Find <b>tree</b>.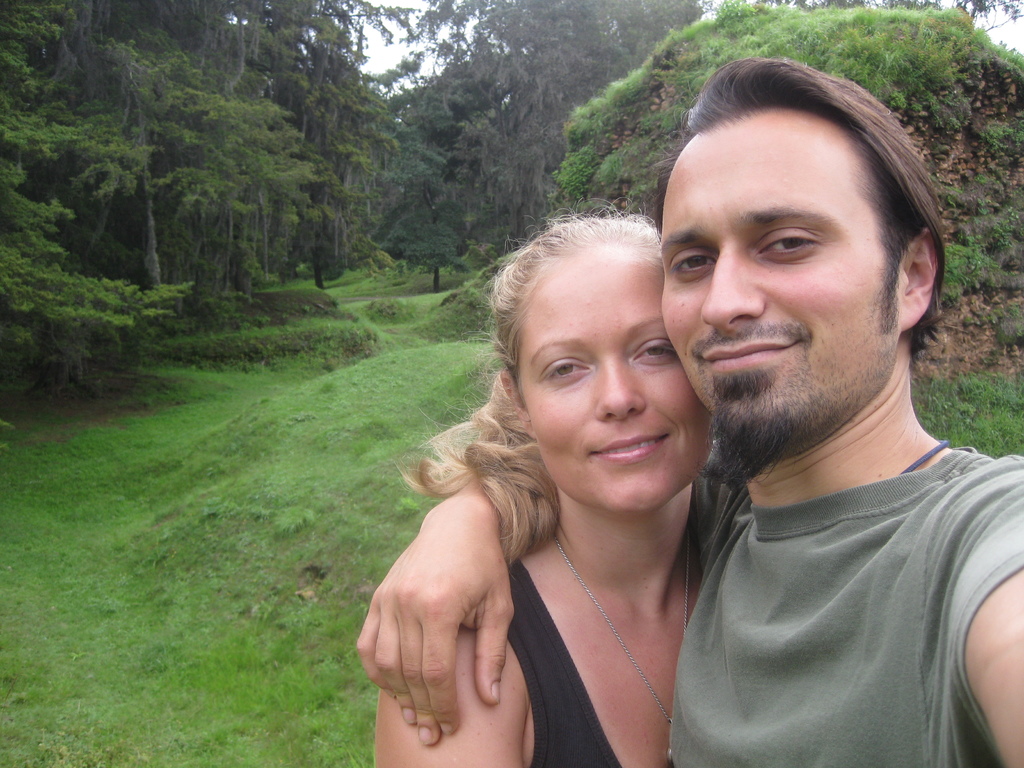
select_region(221, 0, 401, 280).
